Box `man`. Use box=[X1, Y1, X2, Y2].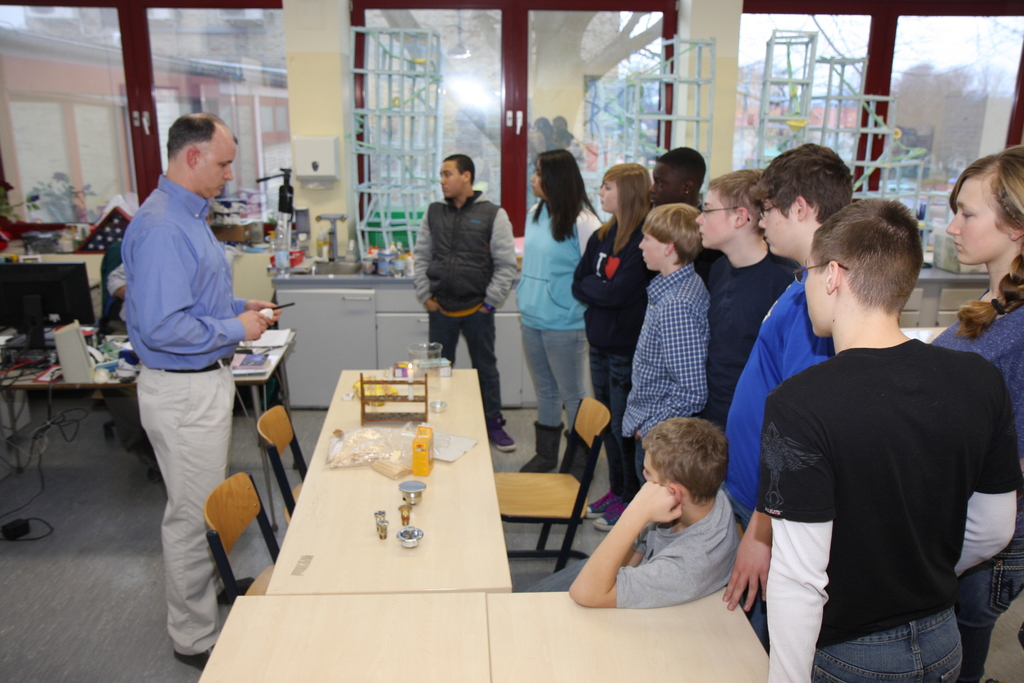
box=[648, 149, 705, 214].
